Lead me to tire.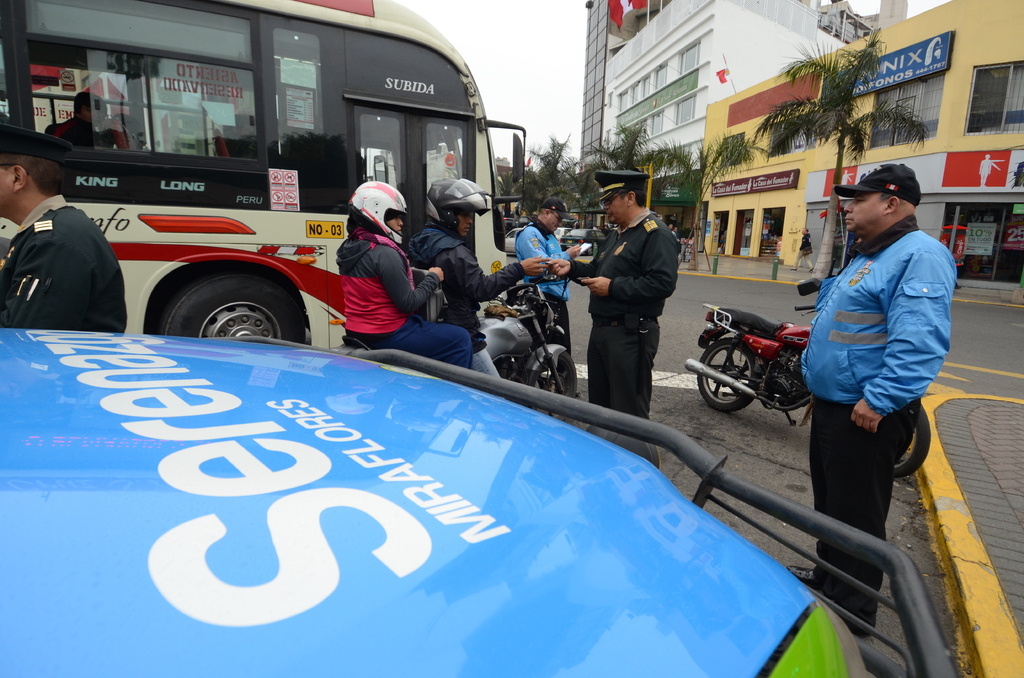
Lead to [left=696, top=339, right=756, bottom=410].
